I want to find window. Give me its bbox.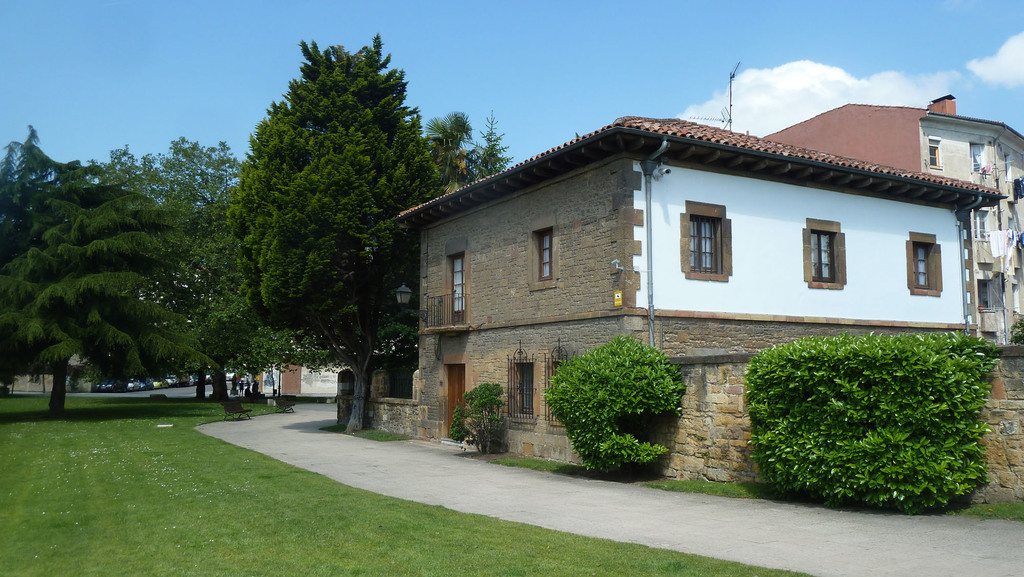
{"x1": 696, "y1": 194, "x2": 739, "y2": 279}.
